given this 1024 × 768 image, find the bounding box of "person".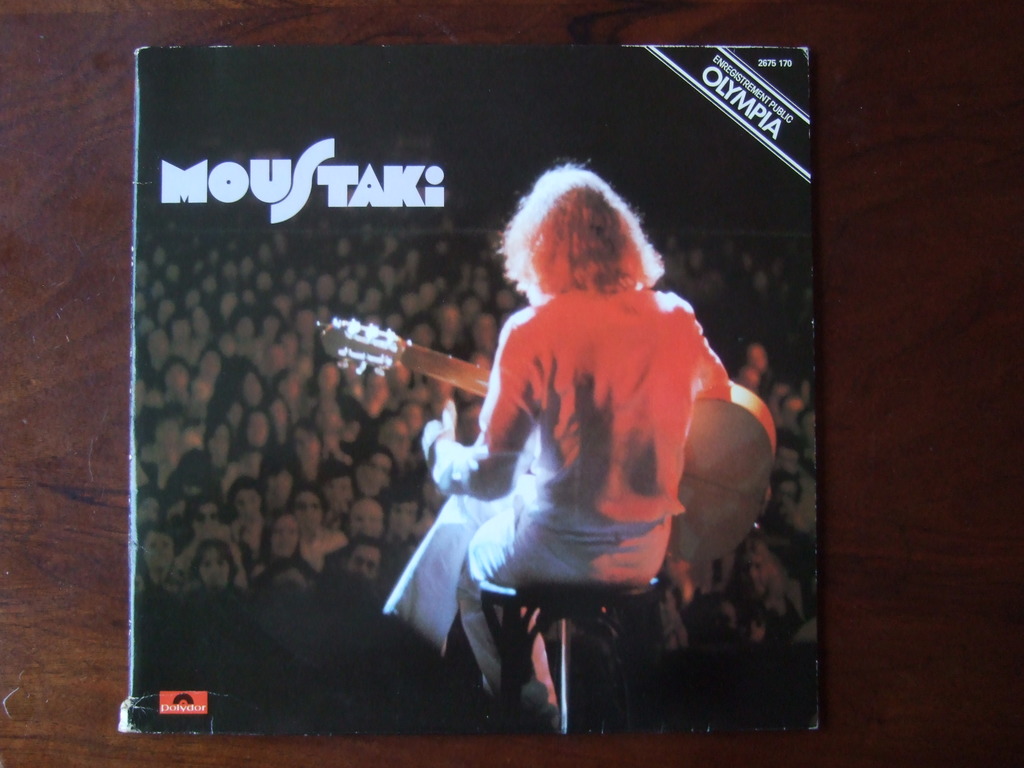
bbox(421, 291, 460, 354).
